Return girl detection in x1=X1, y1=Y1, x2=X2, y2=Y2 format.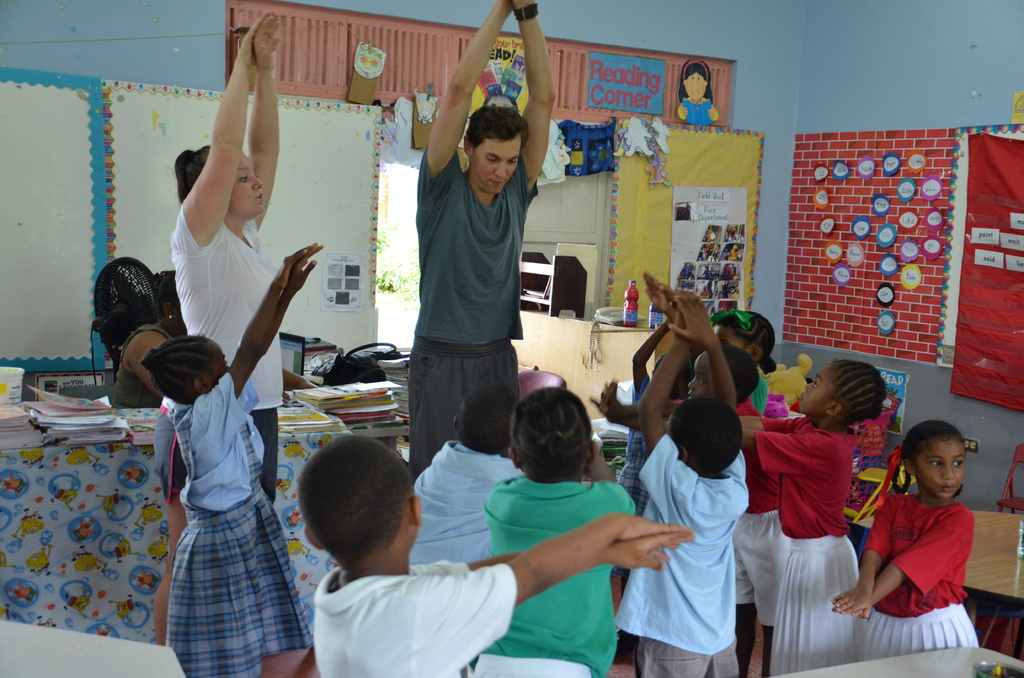
x1=708, y1=309, x2=776, y2=416.
